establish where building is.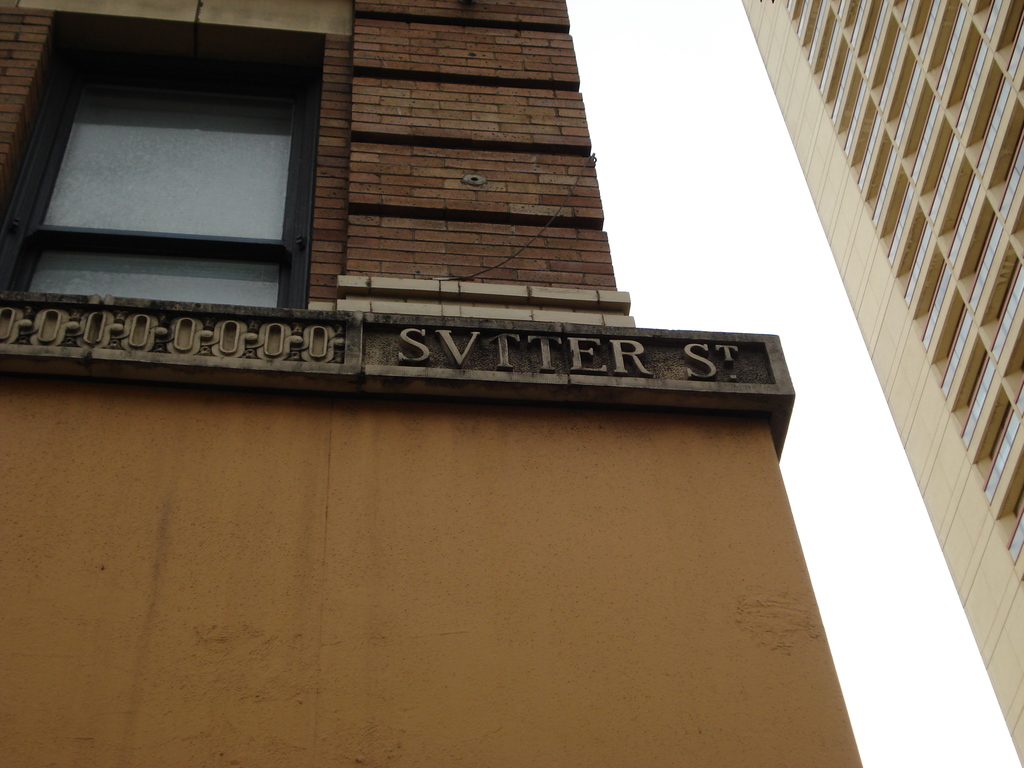
Established at crop(742, 0, 1023, 767).
